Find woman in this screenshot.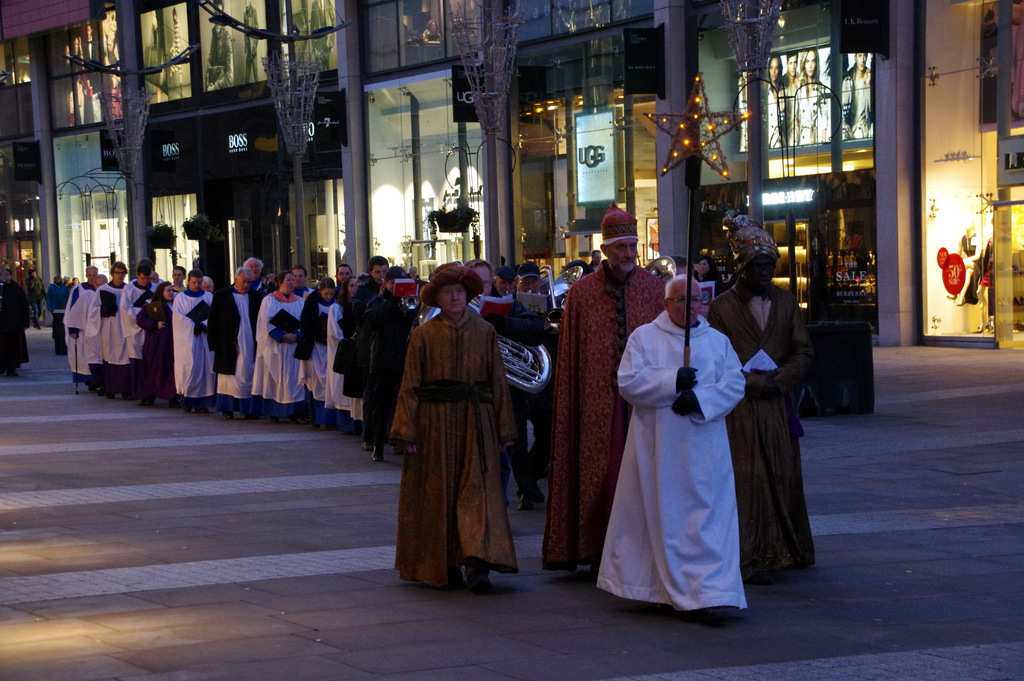
The bounding box for woman is <box>694,258,724,295</box>.
